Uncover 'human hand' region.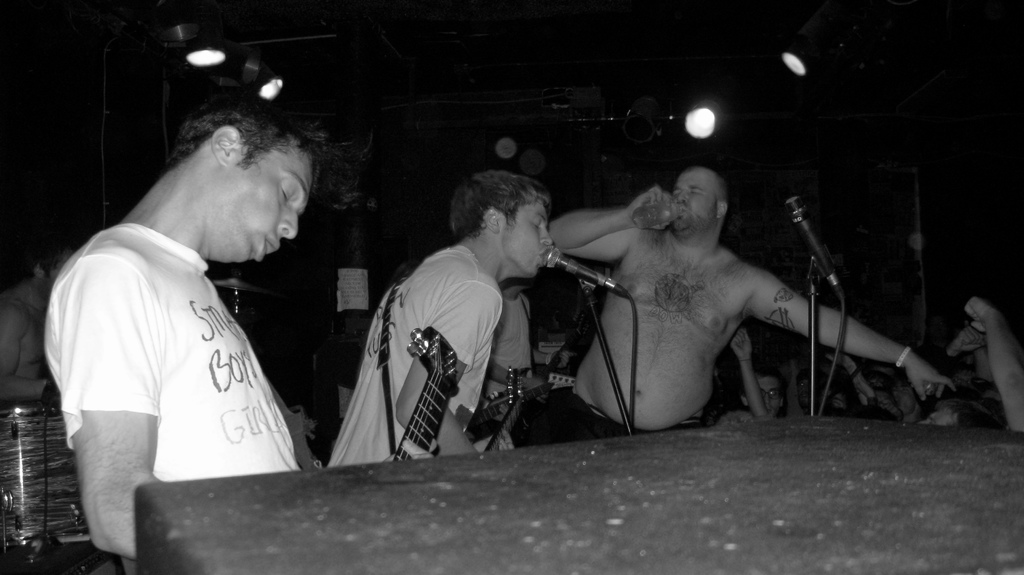
Uncovered: {"left": 855, "top": 375, "right": 879, "bottom": 403}.
